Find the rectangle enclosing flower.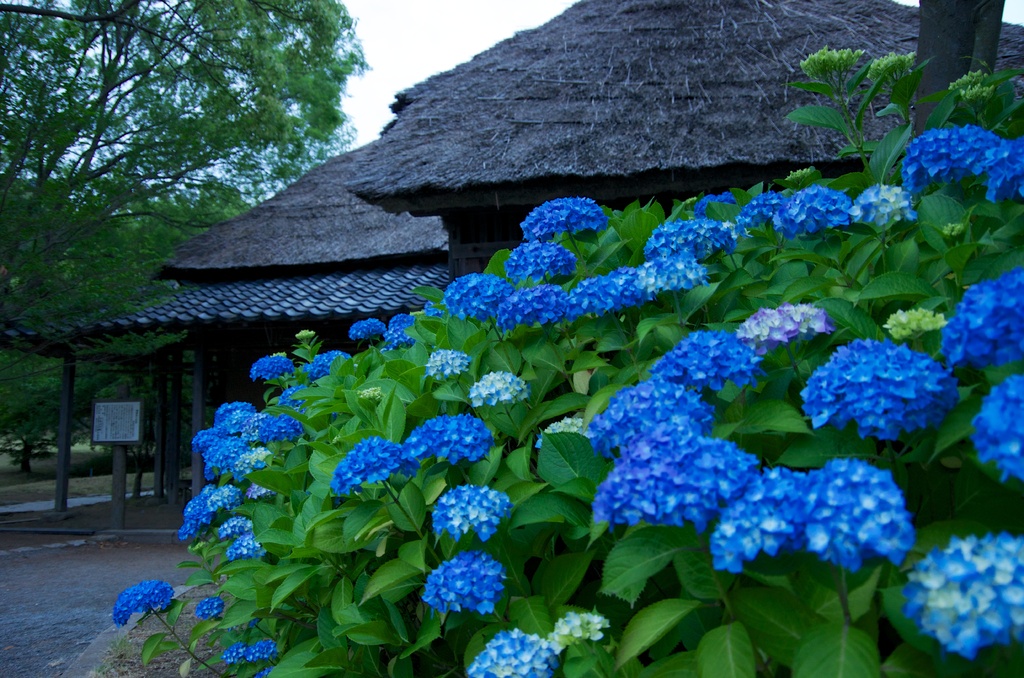
(left=471, top=368, right=533, bottom=407).
